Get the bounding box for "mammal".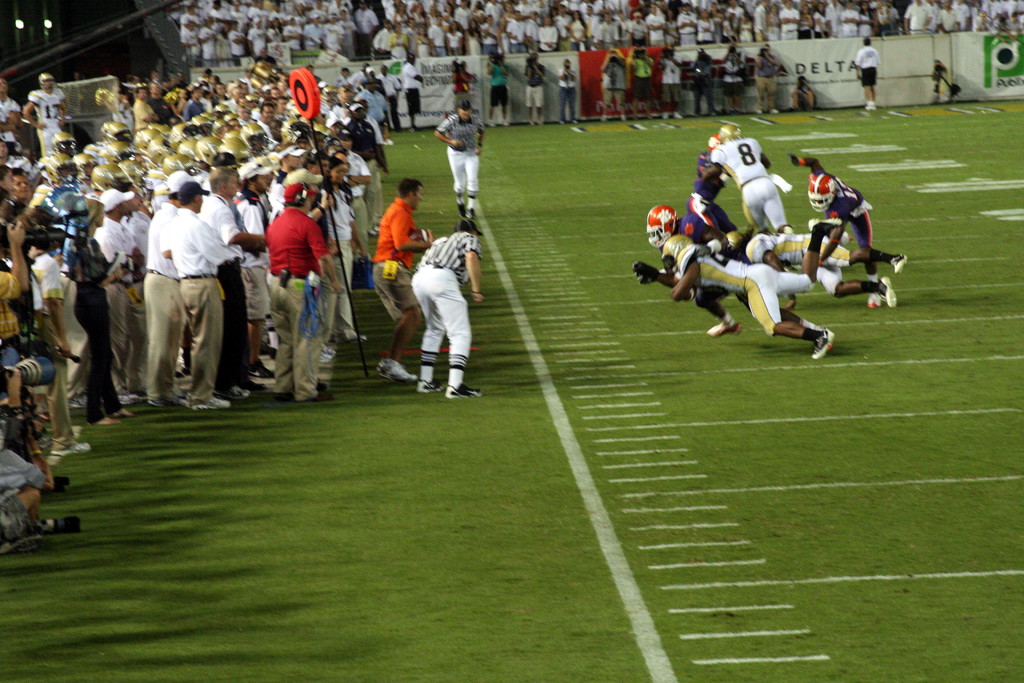
select_region(851, 38, 882, 113).
